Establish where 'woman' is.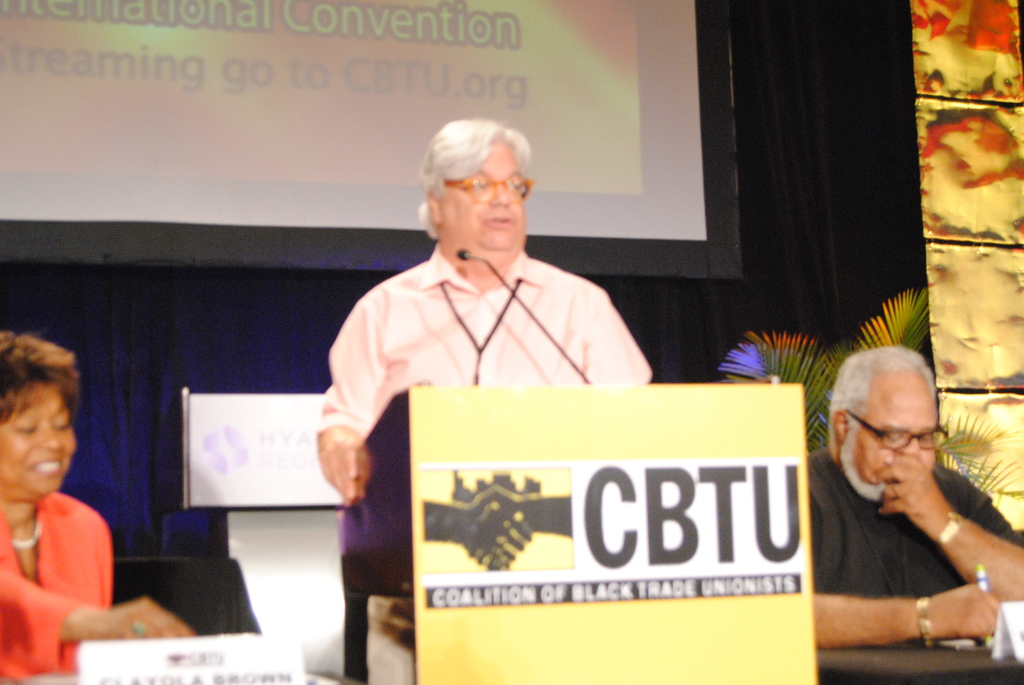
Established at [0,333,191,684].
